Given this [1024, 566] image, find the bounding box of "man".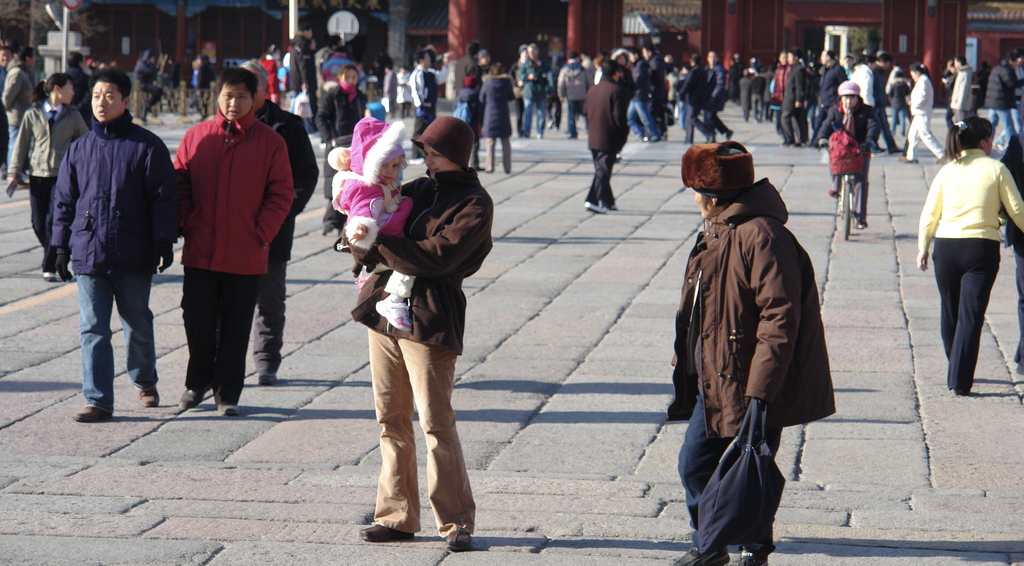
[404, 53, 433, 163].
